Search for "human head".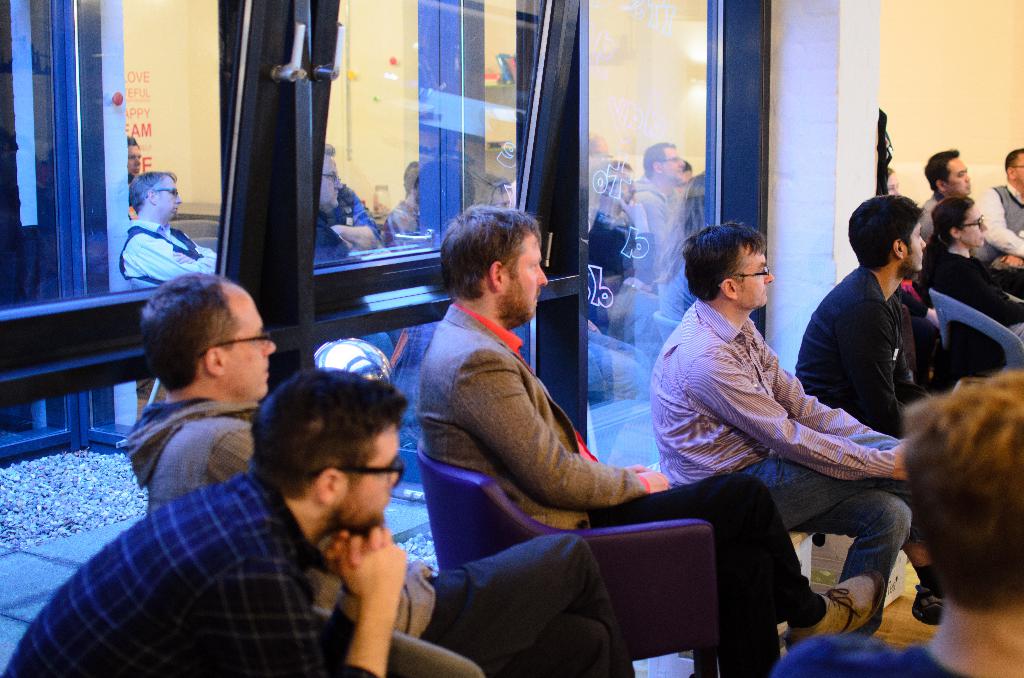
Found at <region>899, 371, 1023, 620</region>.
